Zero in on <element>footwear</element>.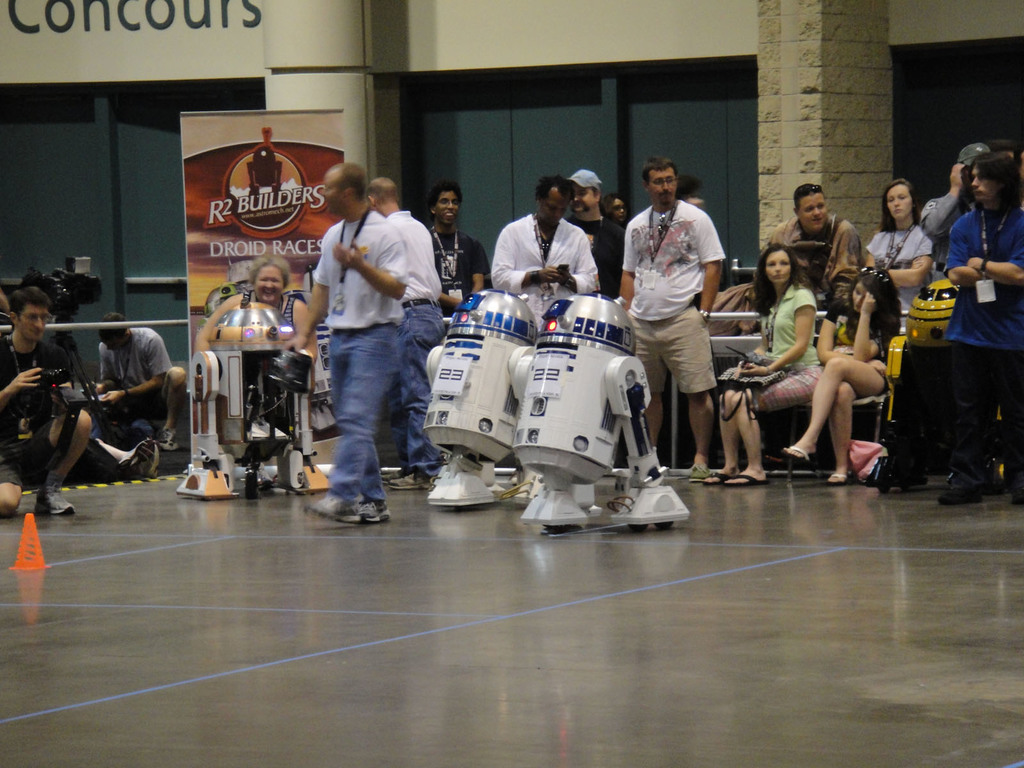
Zeroed in: x1=37 y1=492 x2=74 y2=512.
